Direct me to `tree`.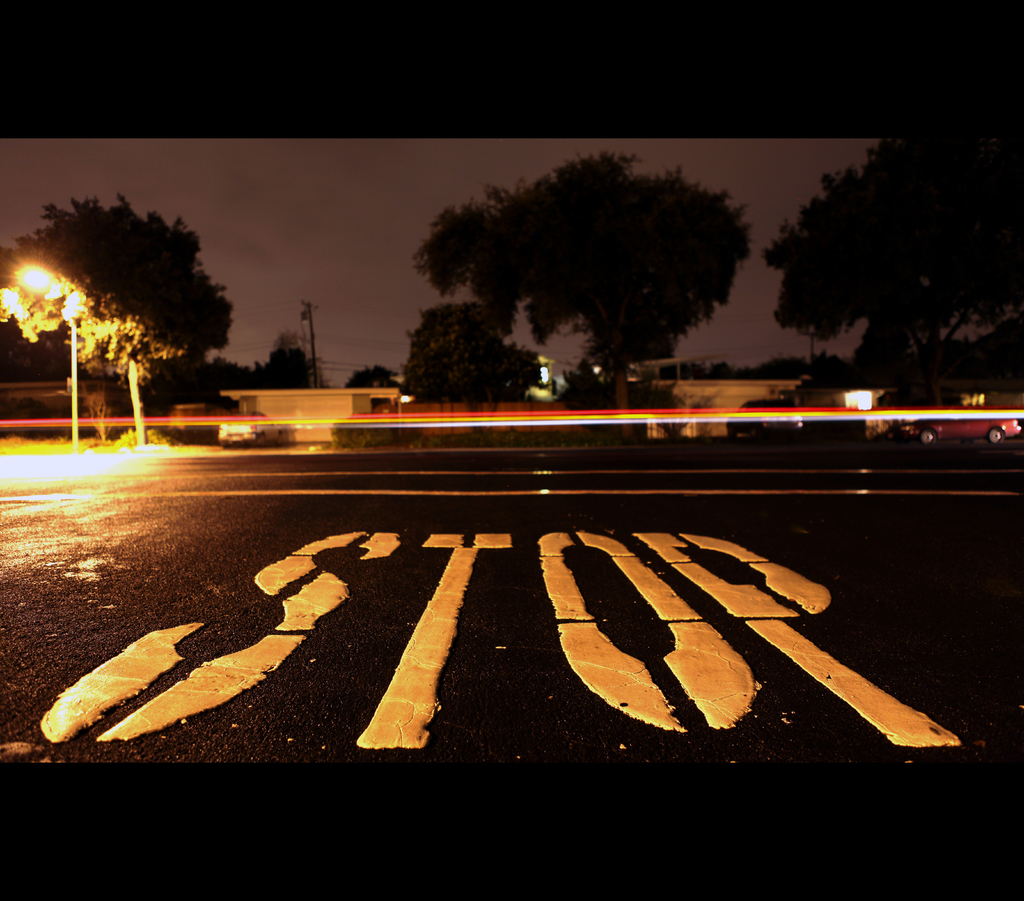
Direction: <box>766,140,1023,413</box>.
